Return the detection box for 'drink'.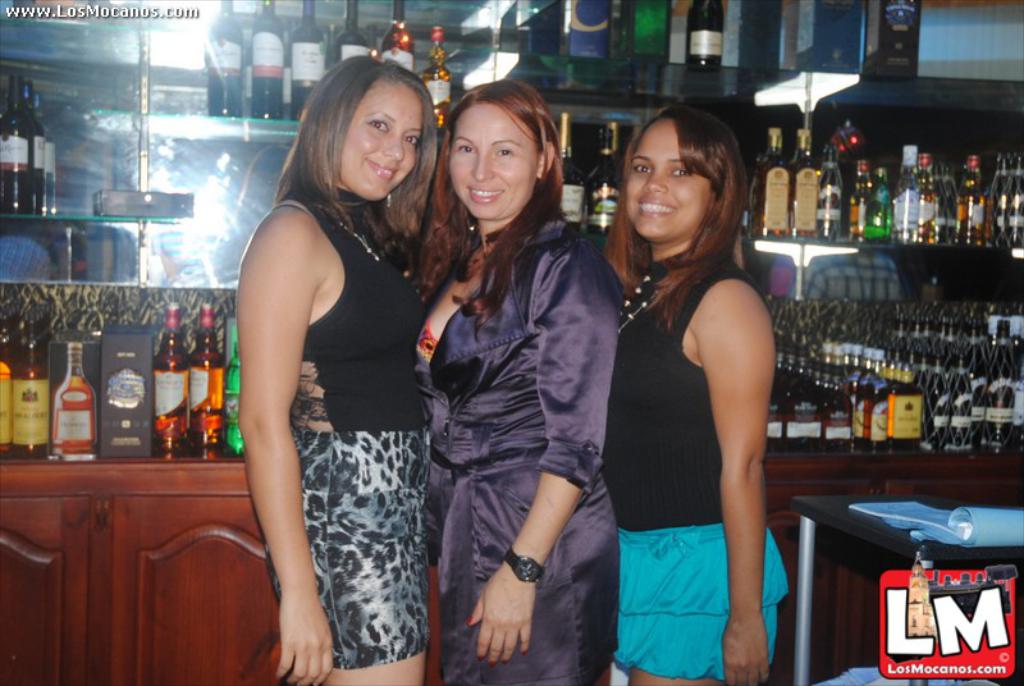
(x1=151, y1=306, x2=189, y2=442).
